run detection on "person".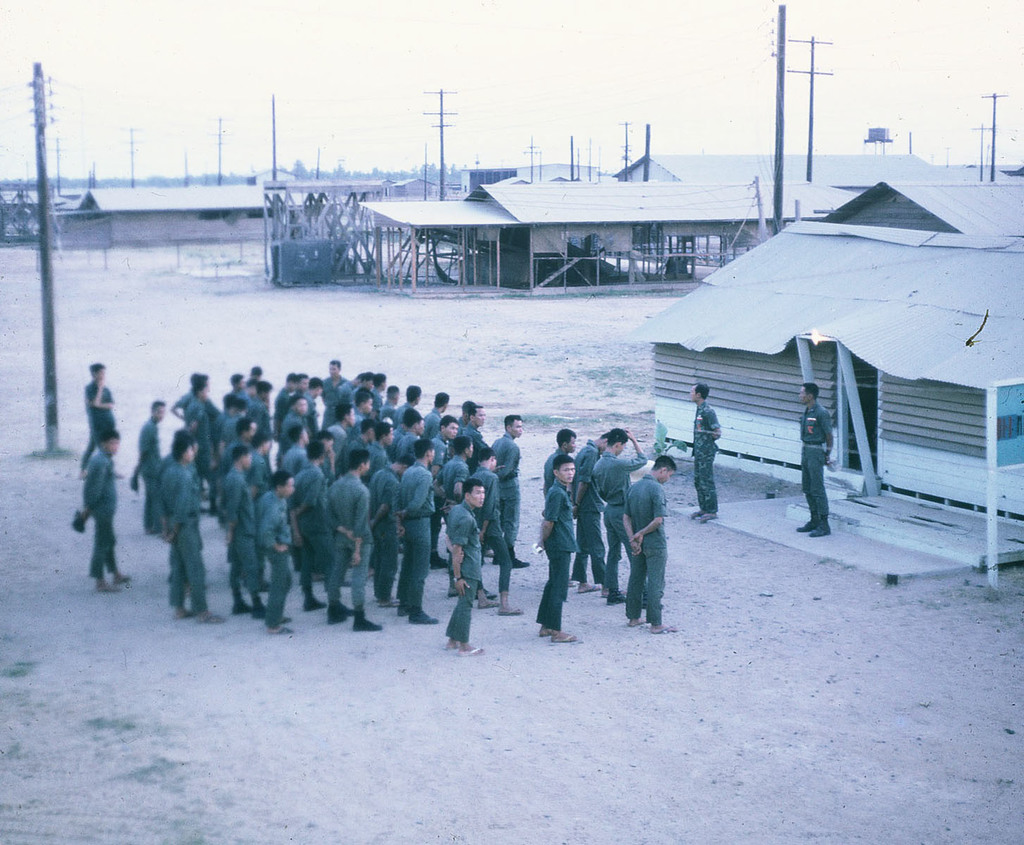
Result: 329, 446, 384, 637.
